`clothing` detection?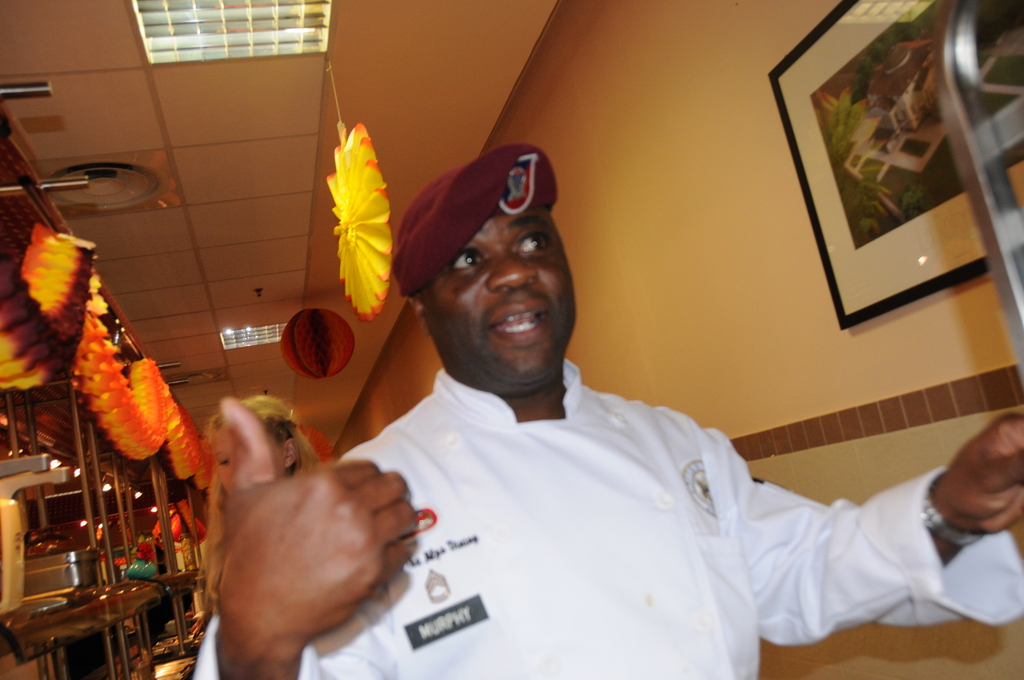
x1=192 y1=360 x2=1023 y2=679
